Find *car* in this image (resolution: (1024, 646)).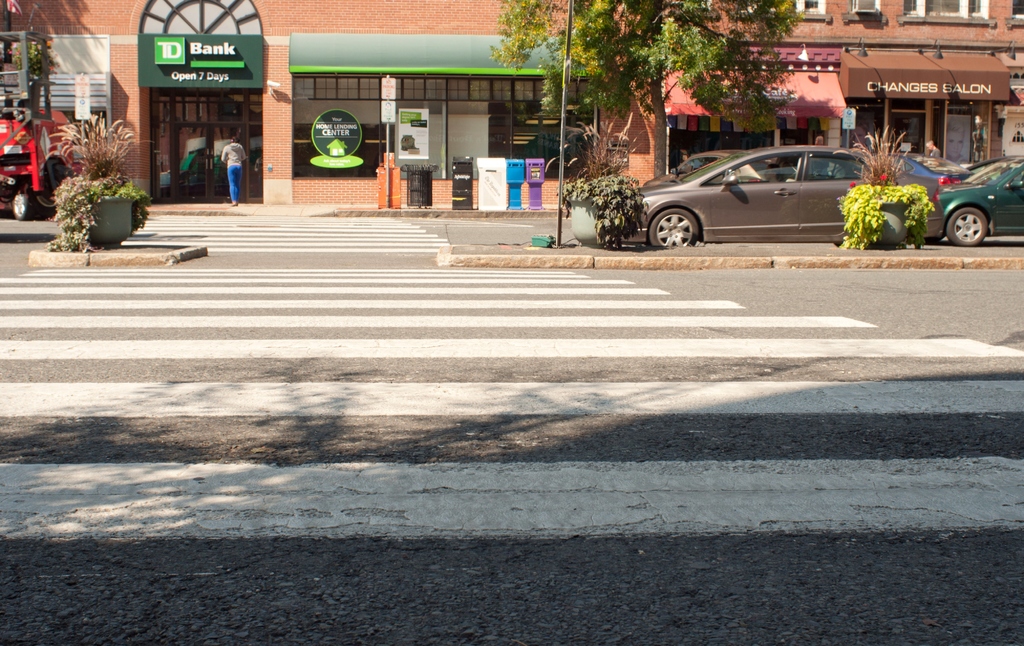
bbox=[636, 149, 778, 186].
